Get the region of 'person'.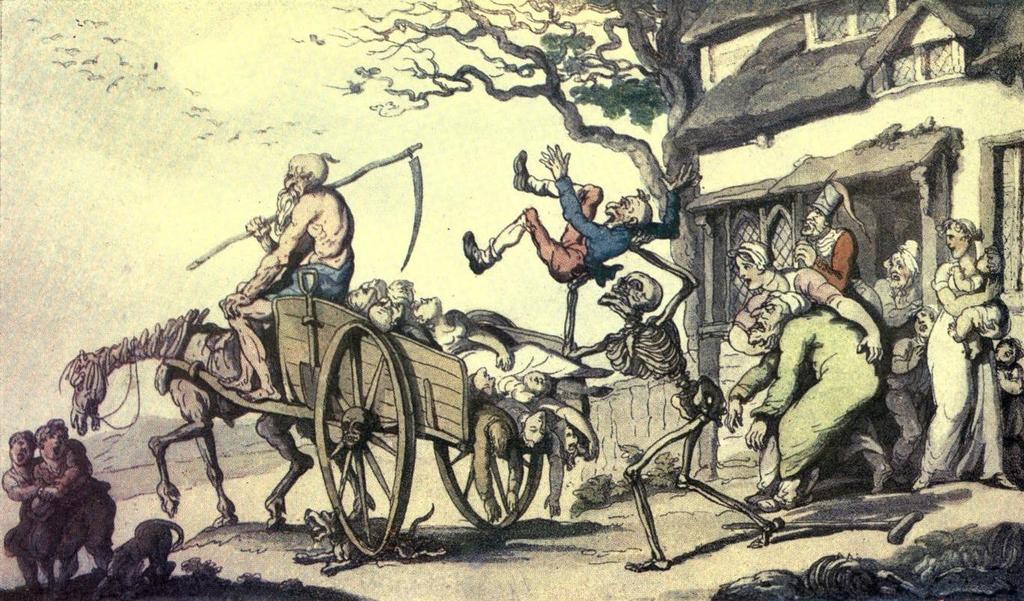
(743, 290, 897, 513).
